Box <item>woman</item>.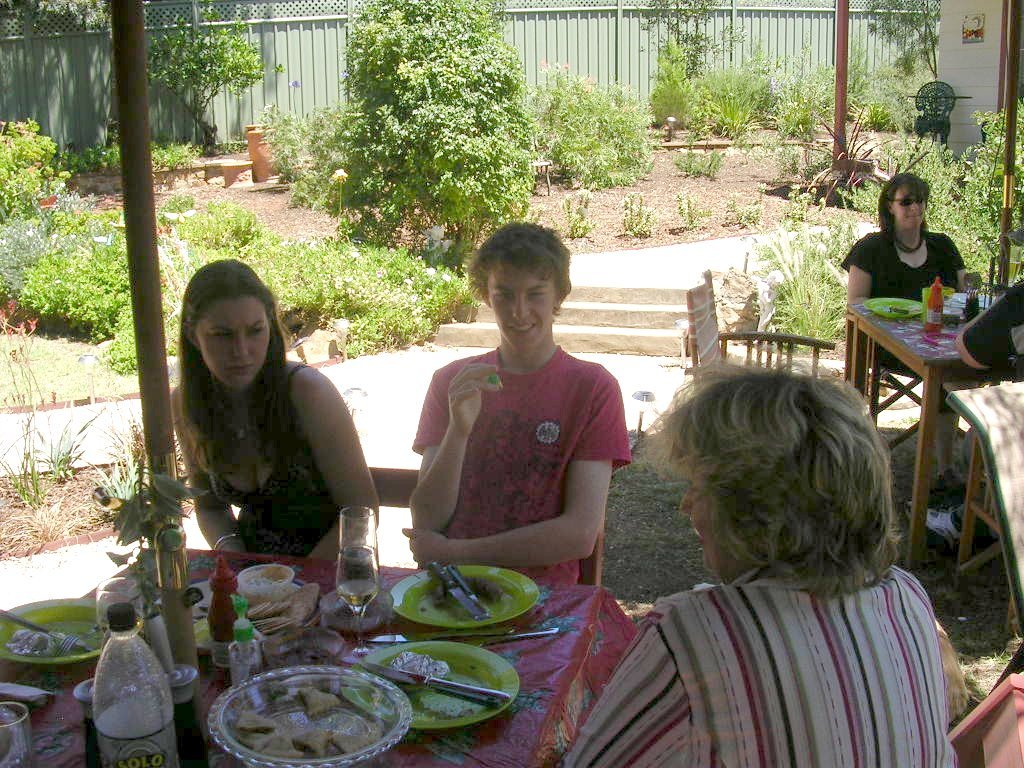
[left=849, top=177, right=970, bottom=492].
